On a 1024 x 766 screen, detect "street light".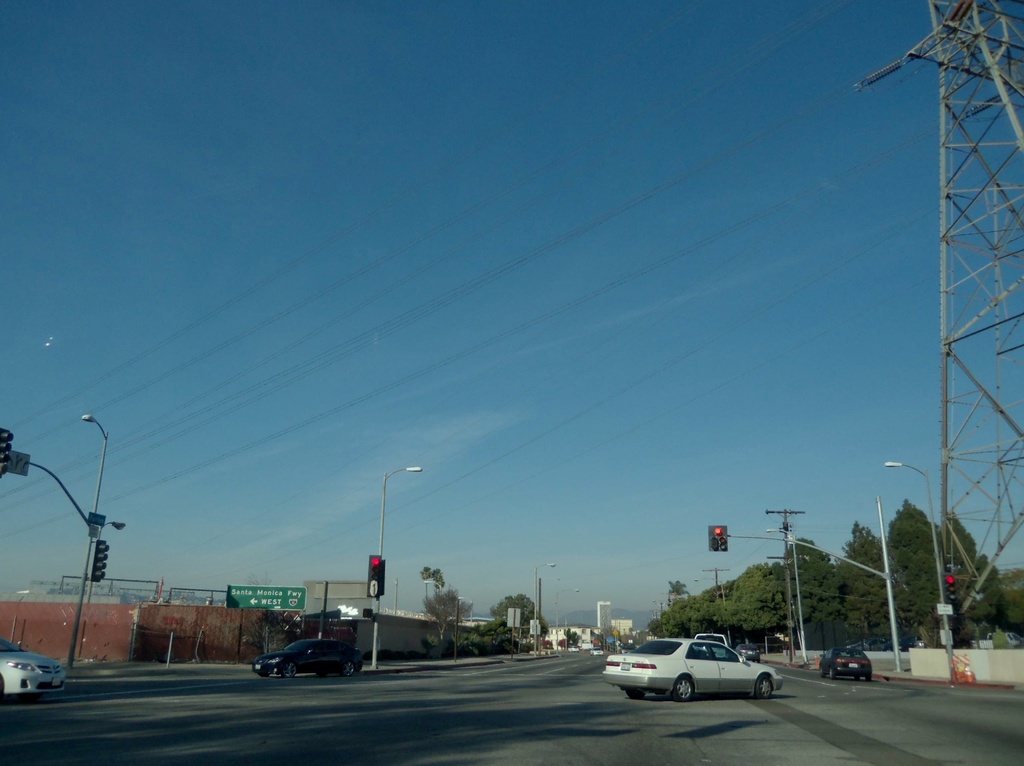
16:401:129:690.
